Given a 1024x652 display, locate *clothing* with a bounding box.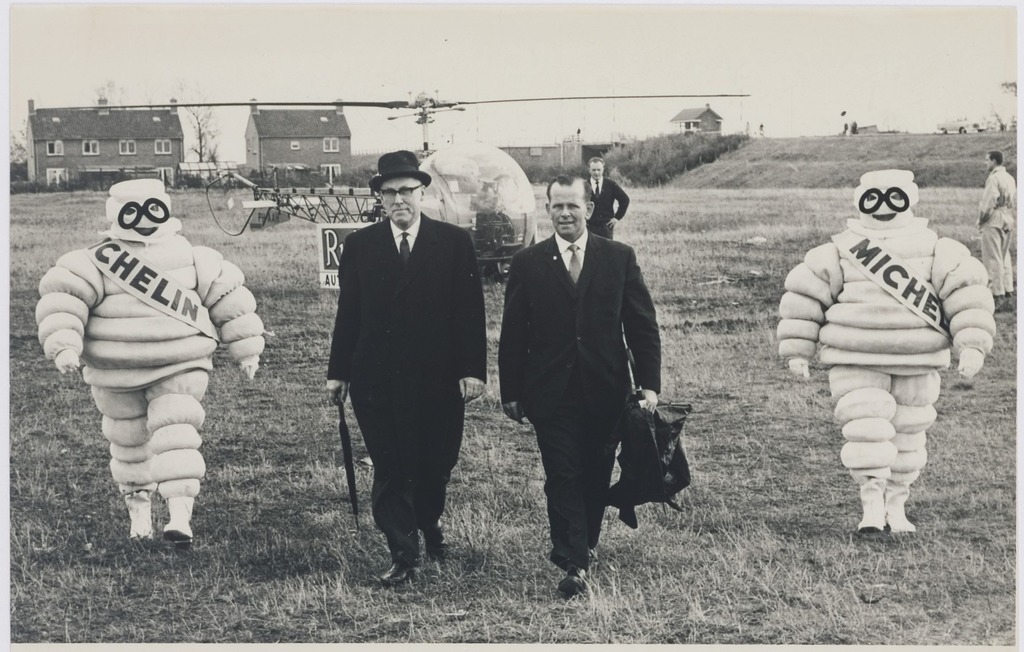
Located: BBox(977, 168, 1023, 295).
